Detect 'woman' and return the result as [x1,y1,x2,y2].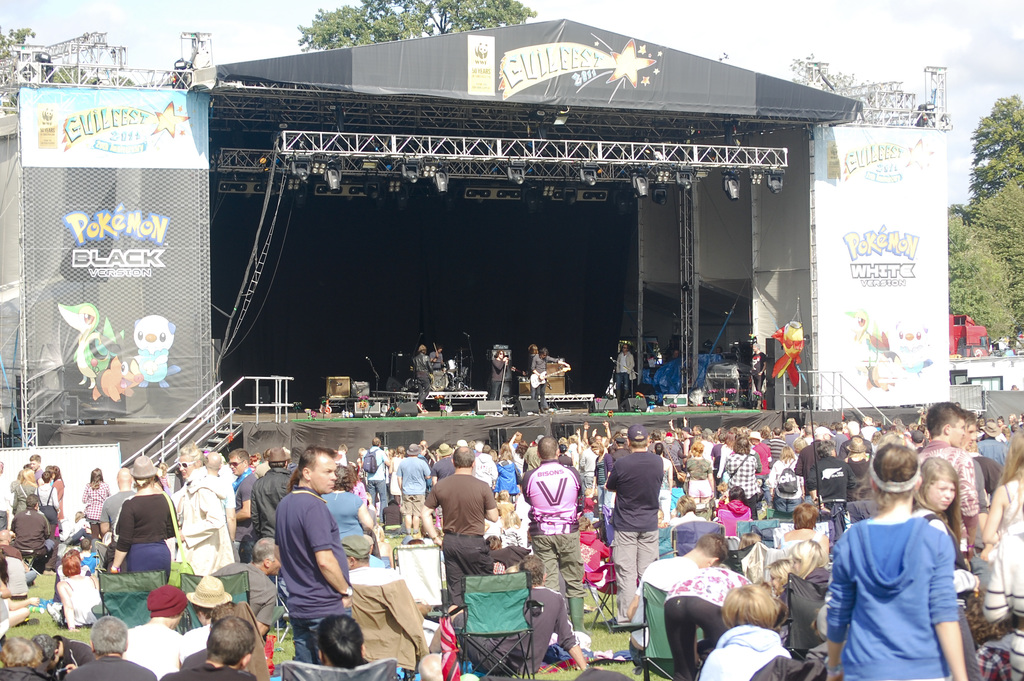
[768,448,803,498].
